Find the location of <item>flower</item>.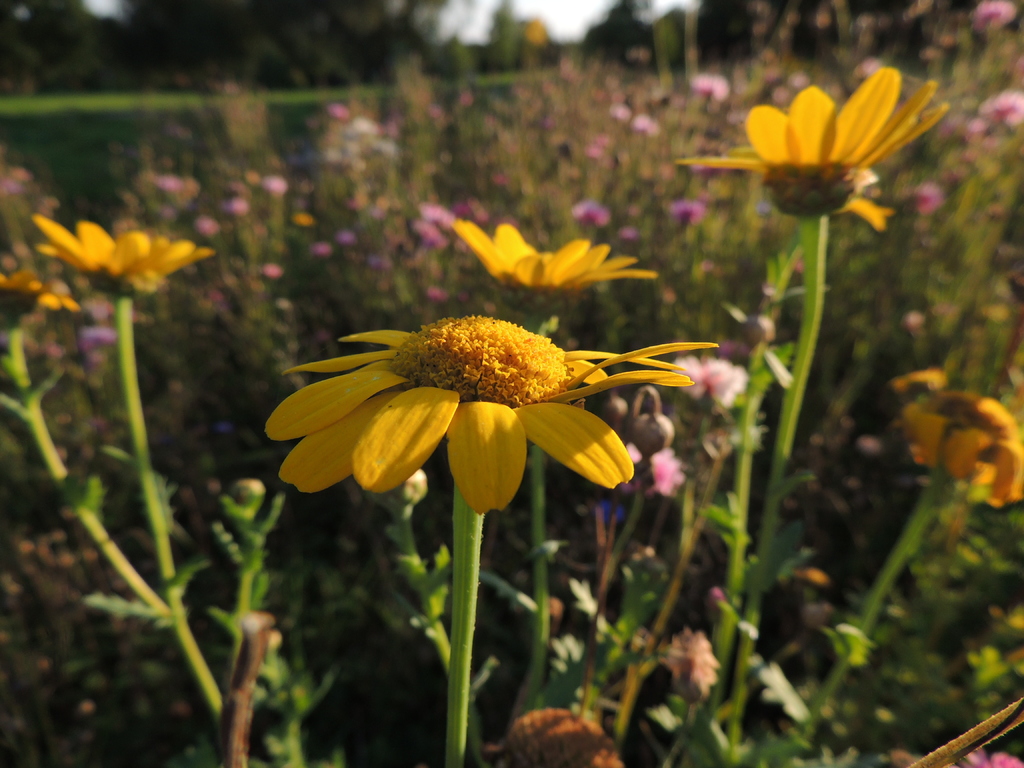
Location: 31/213/222/300.
